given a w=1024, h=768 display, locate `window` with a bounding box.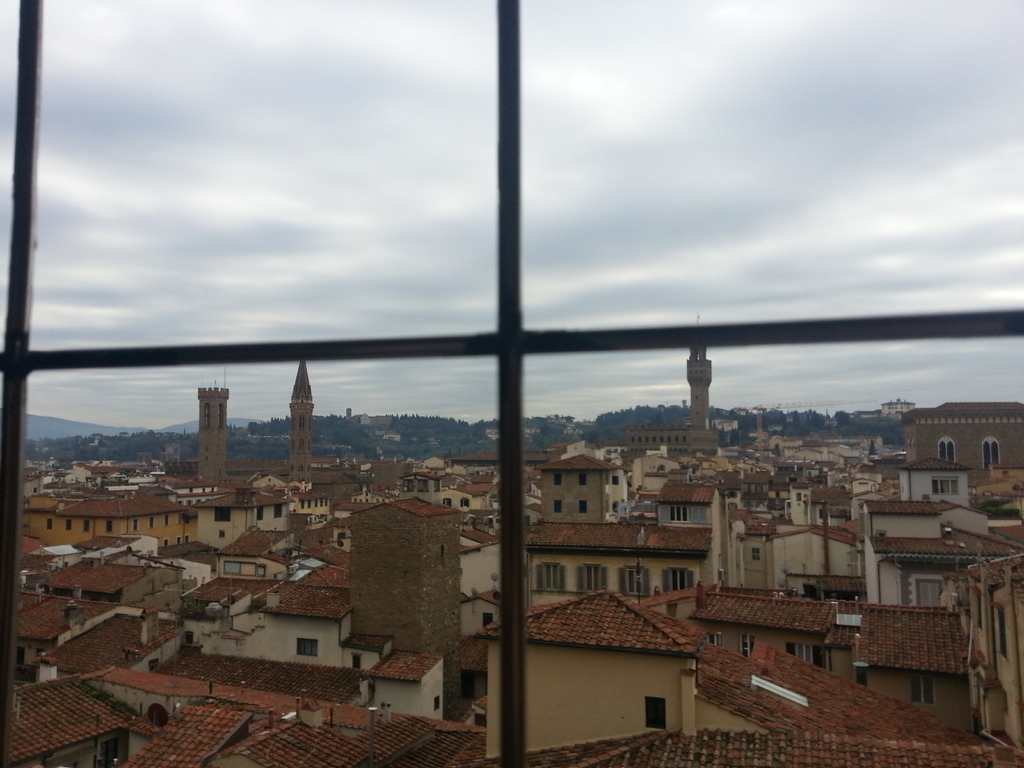
Located: detection(296, 635, 321, 659).
